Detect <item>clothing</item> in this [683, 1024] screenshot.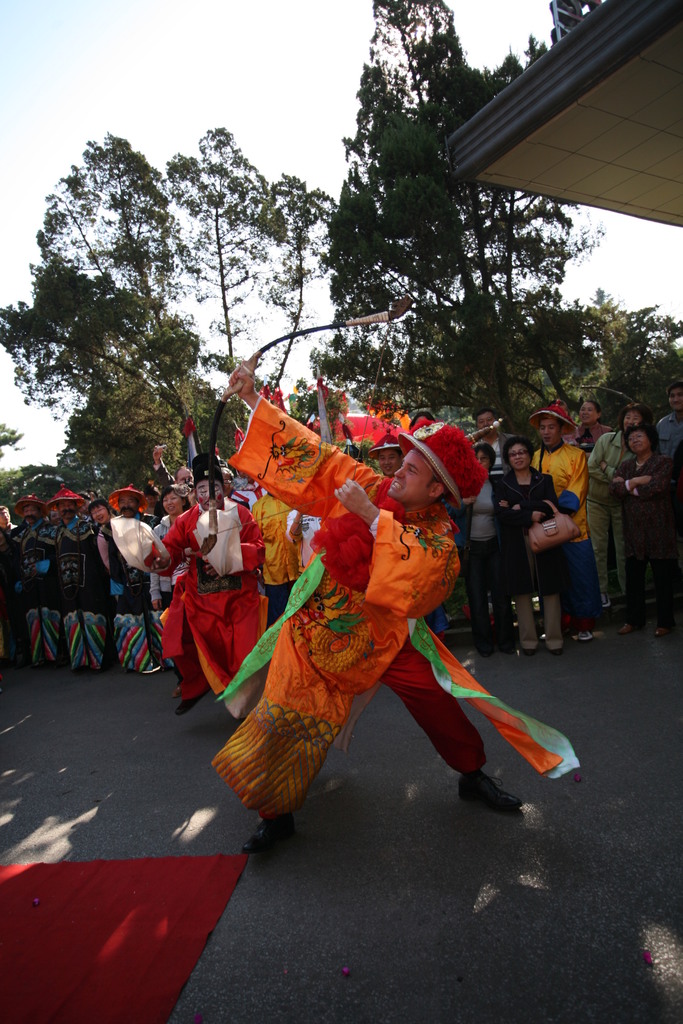
Detection: [left=0, top=509, right=62, bottom=662].
